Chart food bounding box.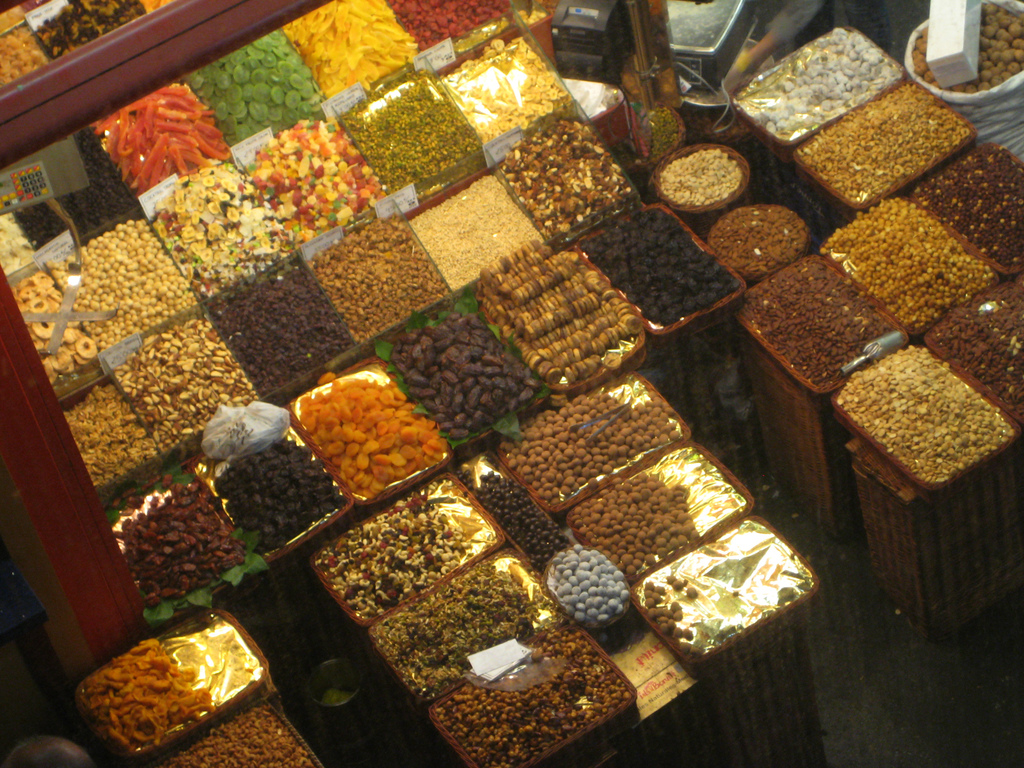
Charted: pyautogui.locateOnScreen(392, 309, 541, 440).
